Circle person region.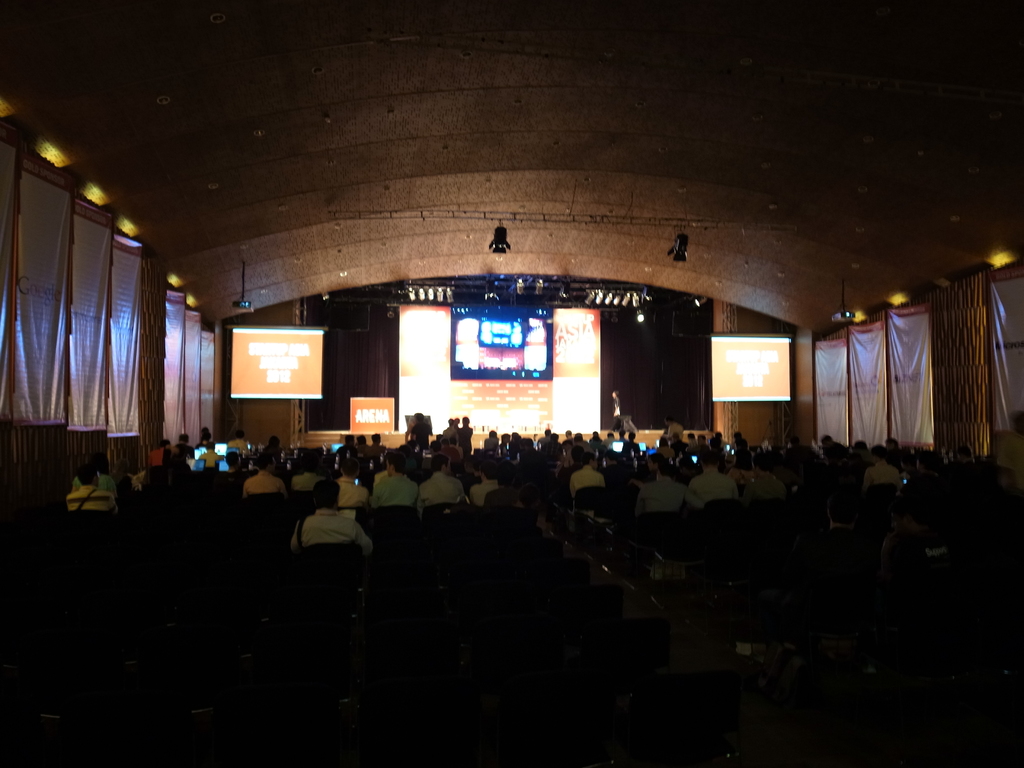
Region: {"x1": 370, "y1": 450, "x2": 418, "y2": 509}.
